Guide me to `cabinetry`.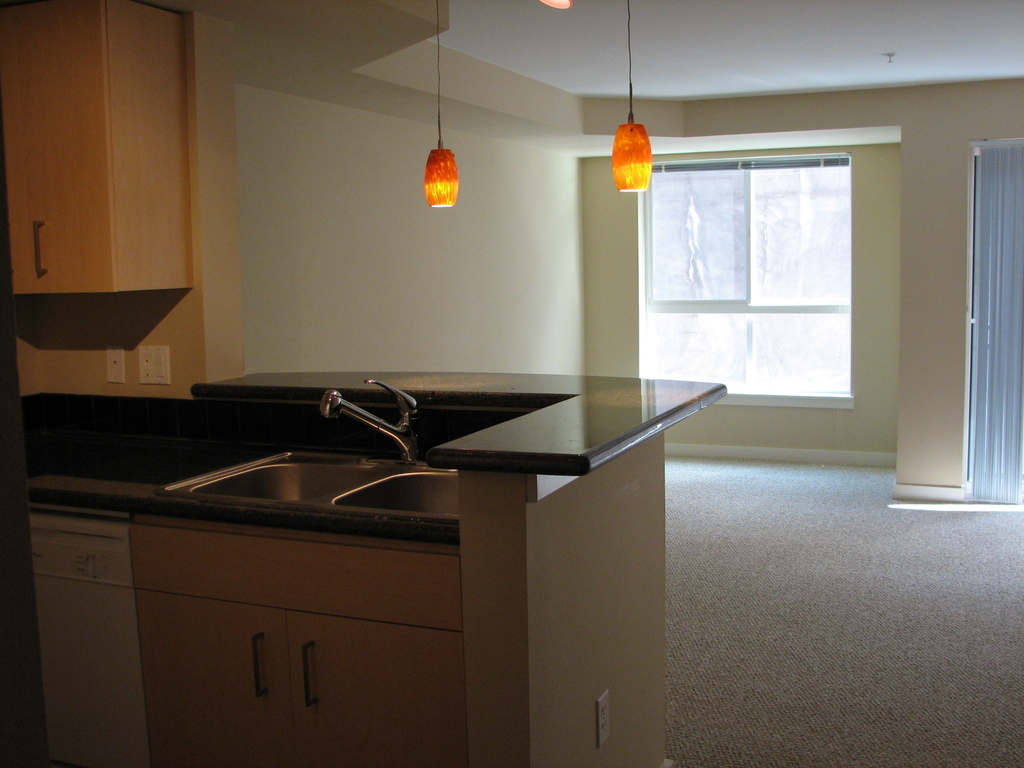
Guidance: select_region(0, 0, 199, 304).
